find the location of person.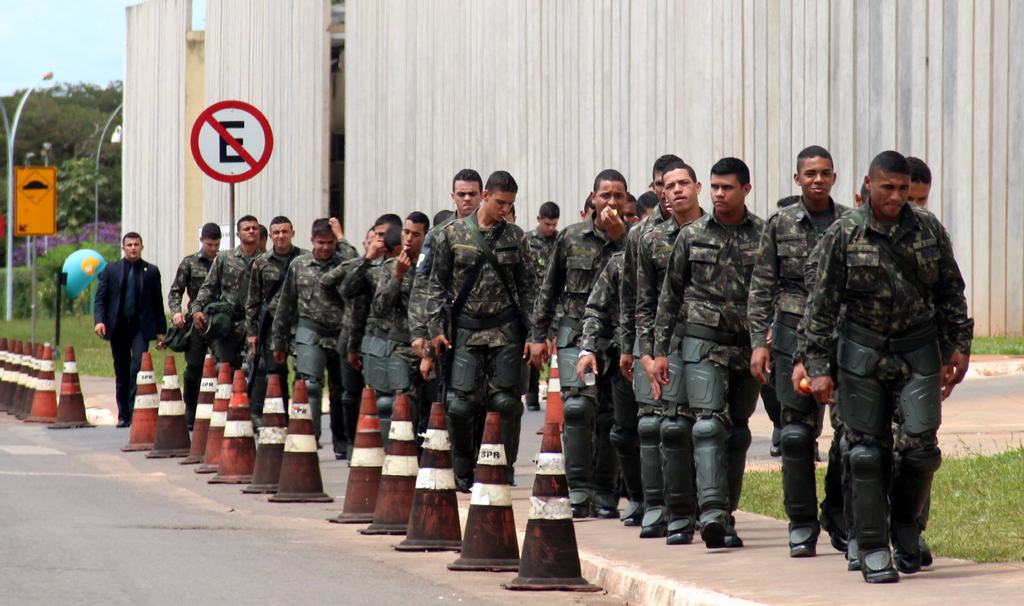
Location: [left=630, top=190, right=673, bottom=228].
